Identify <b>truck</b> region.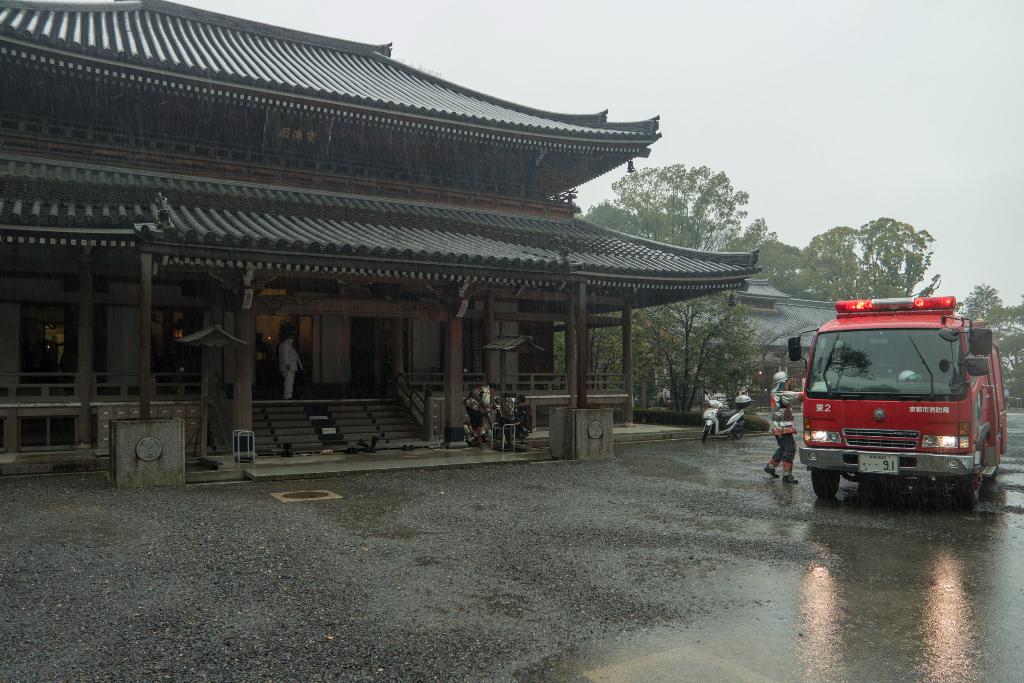
Region: [x1=793, y1=294, x2=1012, y2=509].
